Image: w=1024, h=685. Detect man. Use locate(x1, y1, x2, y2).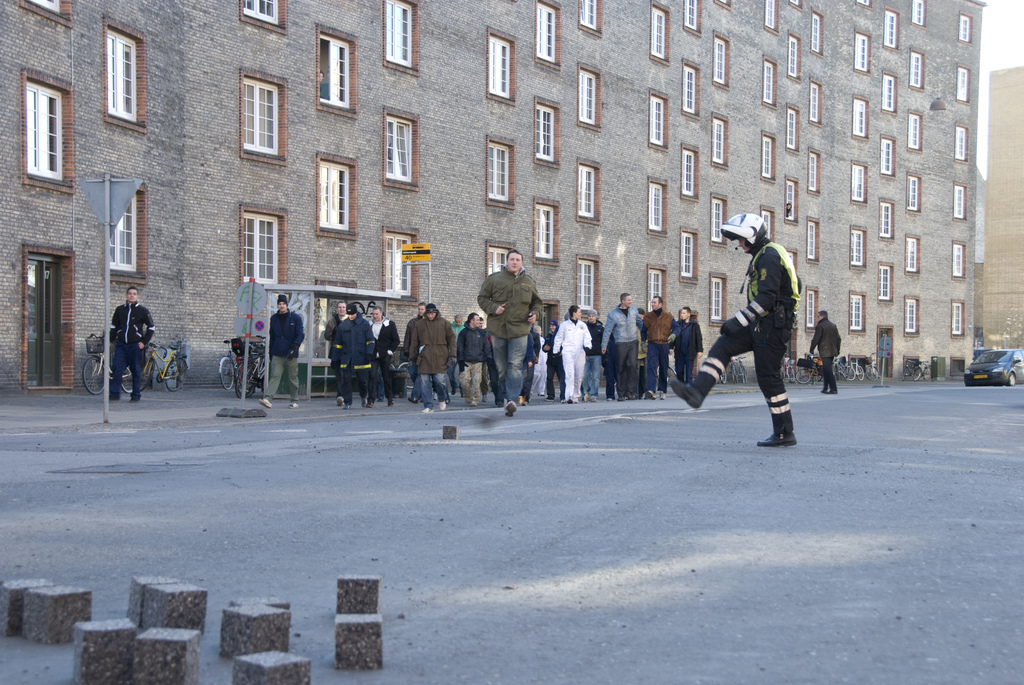
locate(100, 285, 158, 411).
